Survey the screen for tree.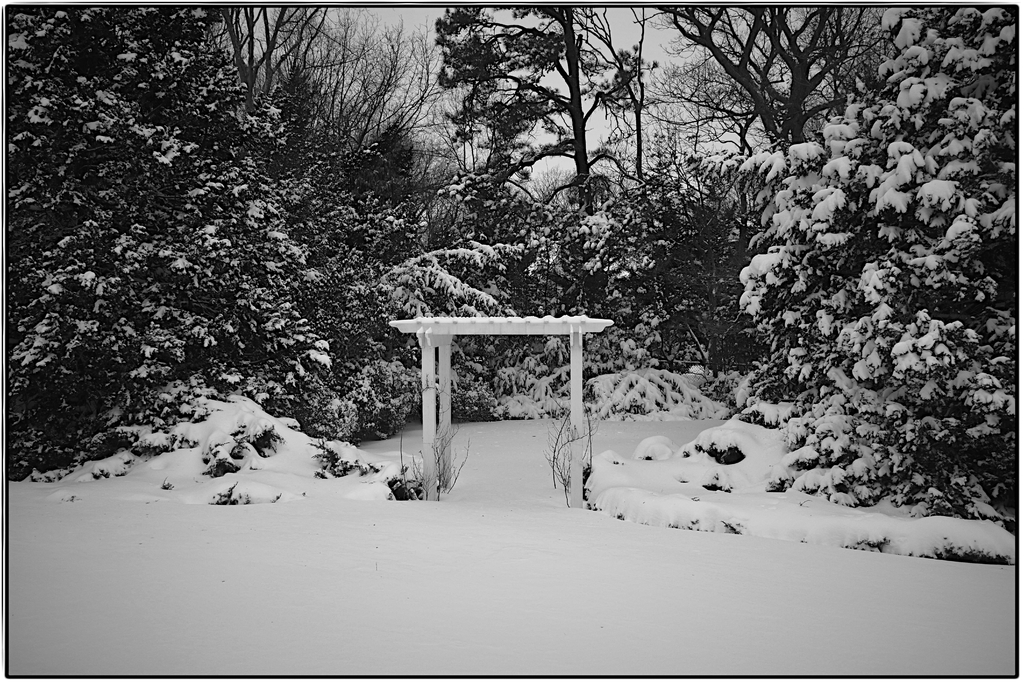
Survey found: Rect(656, 7, 890, 151).
